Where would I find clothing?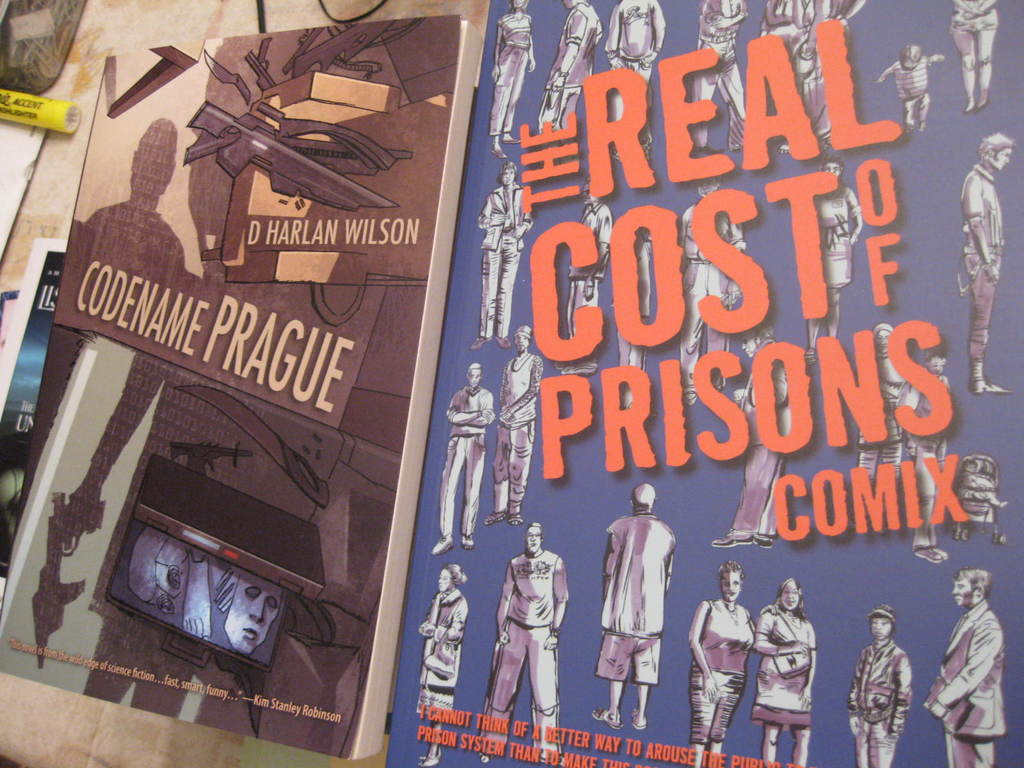
At (left=953, top=0, right=998, bottom=40).
